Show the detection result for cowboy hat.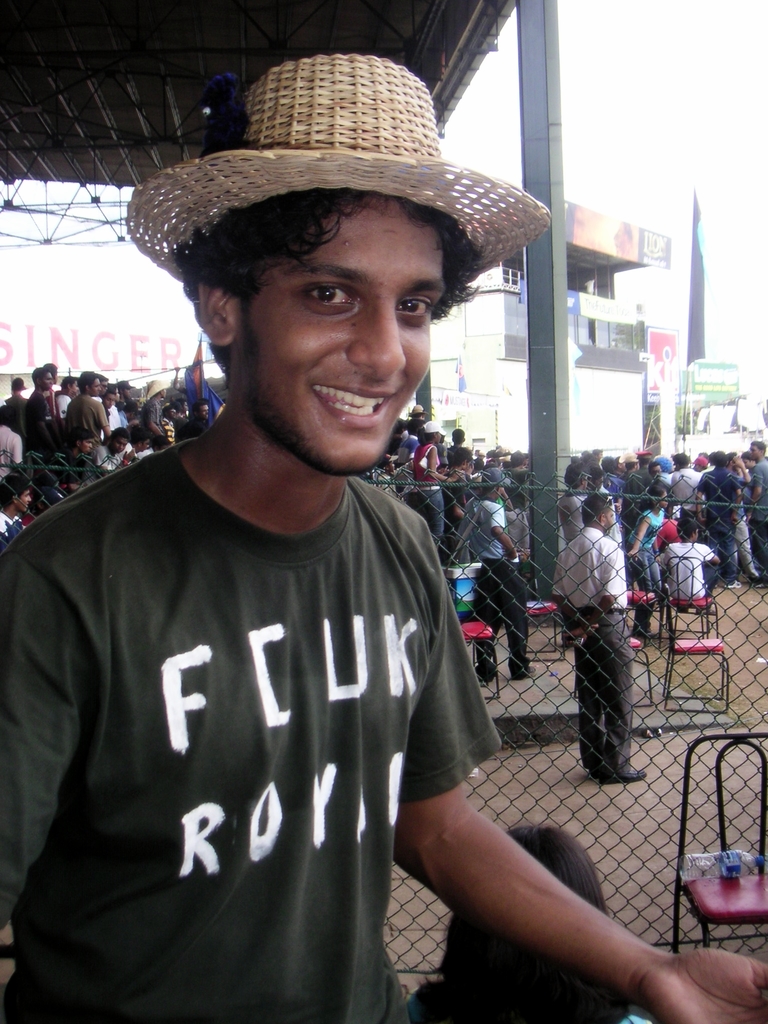
rect(407, 404, 429, 424).
